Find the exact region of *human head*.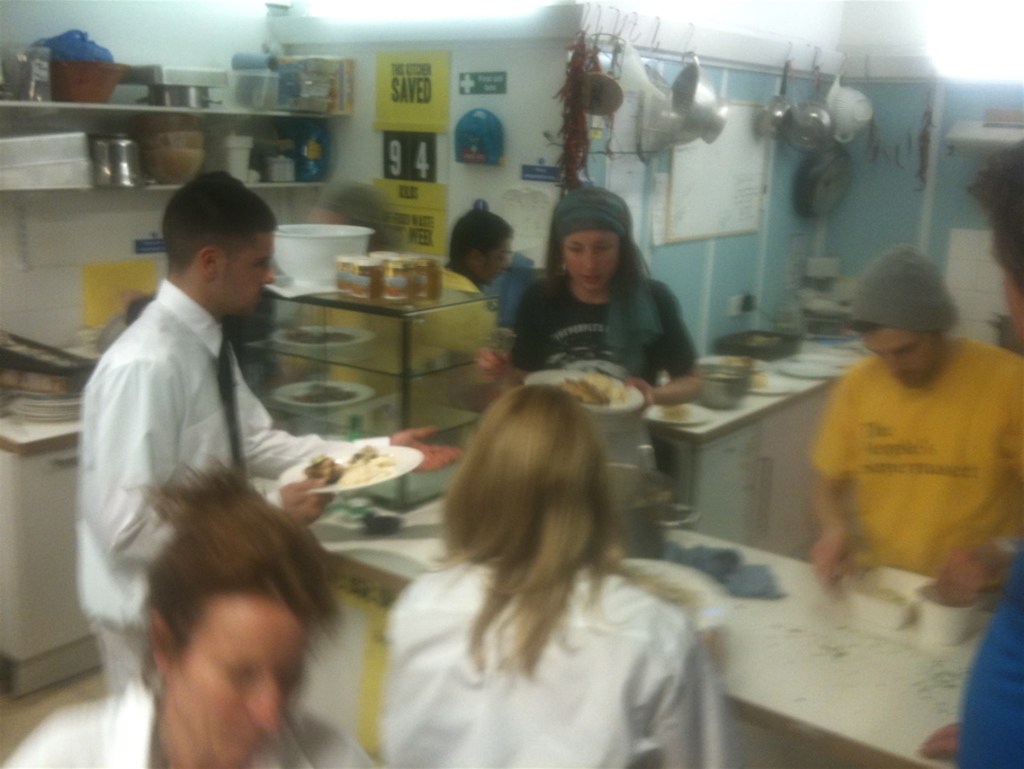
Exact region: {"x1": 547, "y1": 191, "x2": 638, "y2": 284}.
